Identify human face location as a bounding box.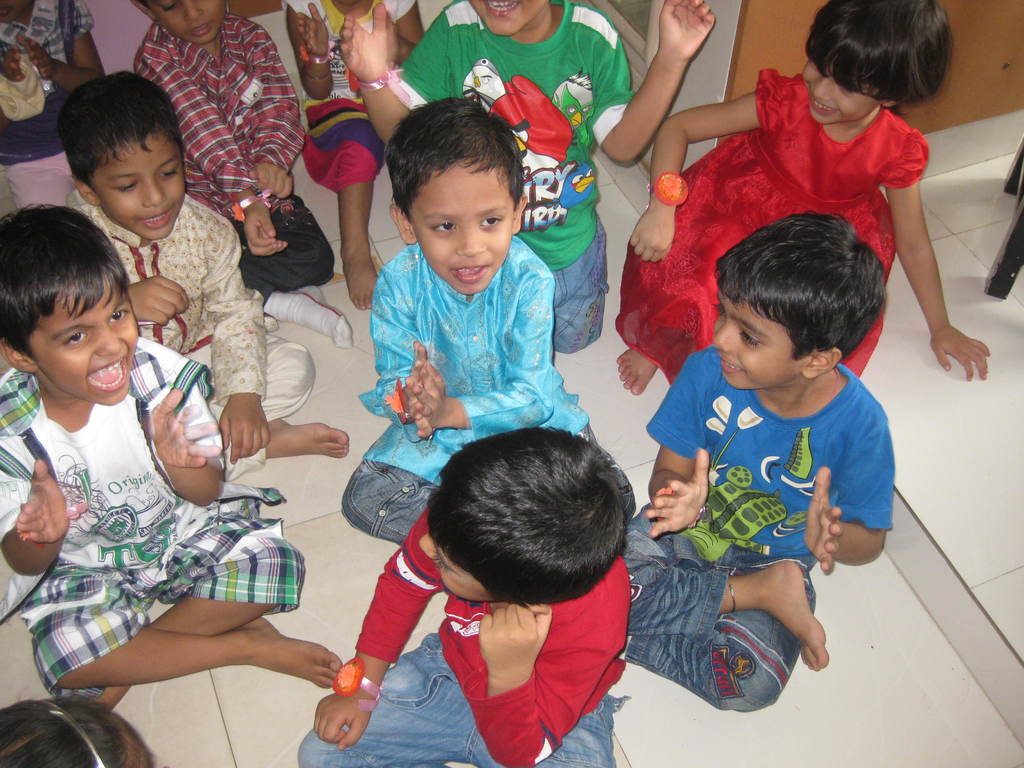
box=[413, 152, 511, 296].
